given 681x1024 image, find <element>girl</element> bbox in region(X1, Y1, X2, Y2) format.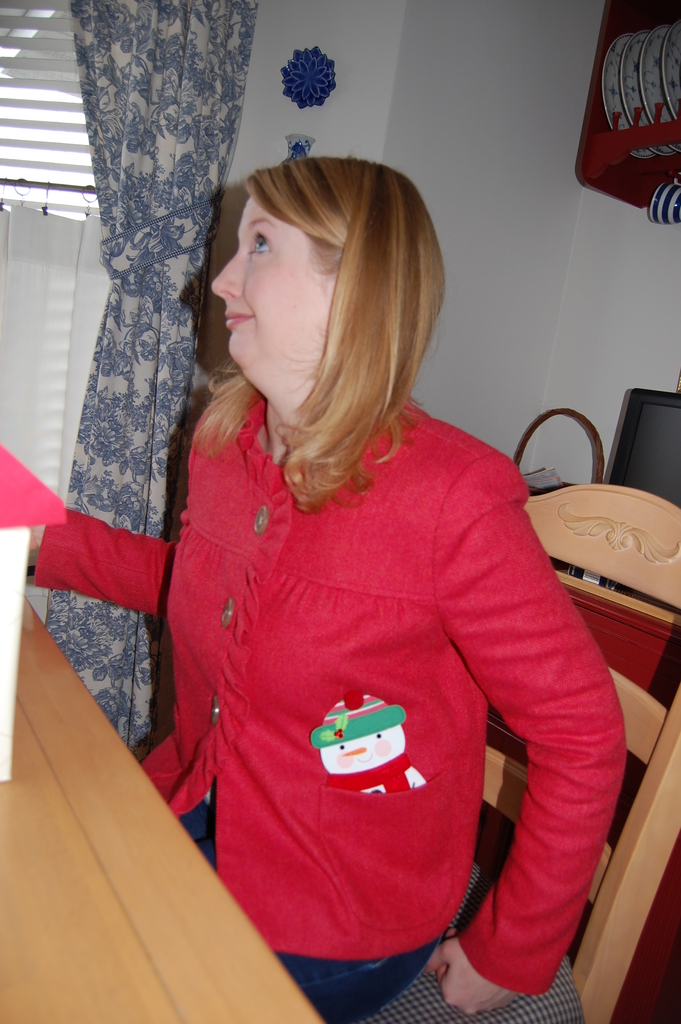
region(4, 162, 625, 1007).
